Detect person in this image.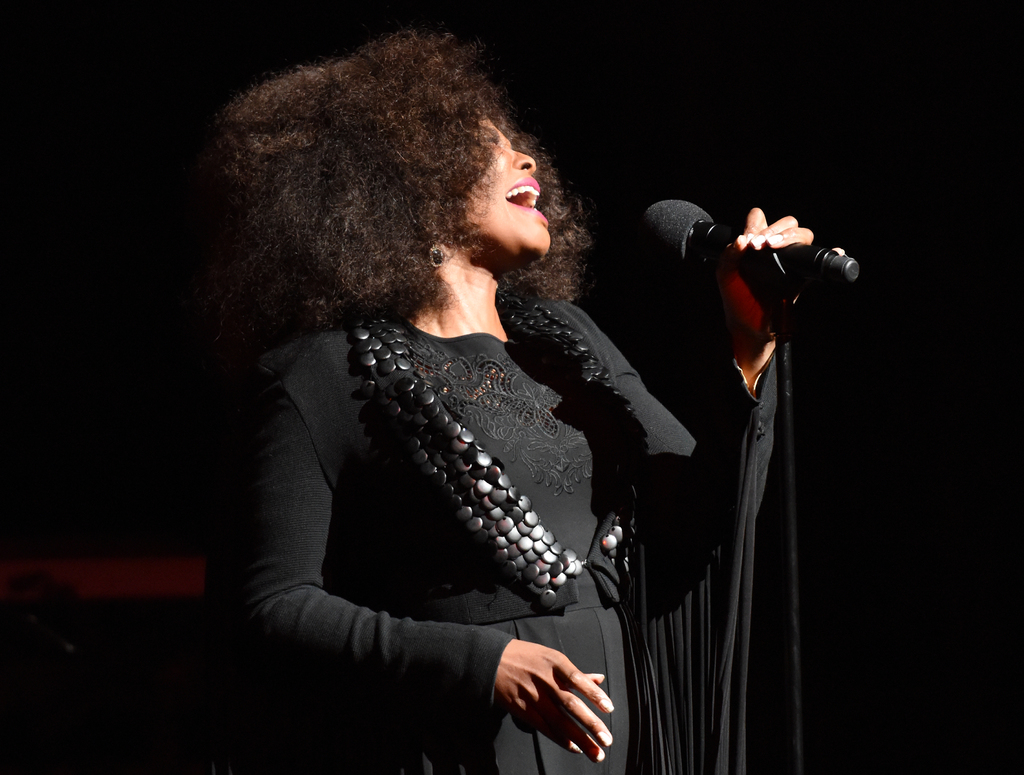
Detection: 218,68,712,774.
